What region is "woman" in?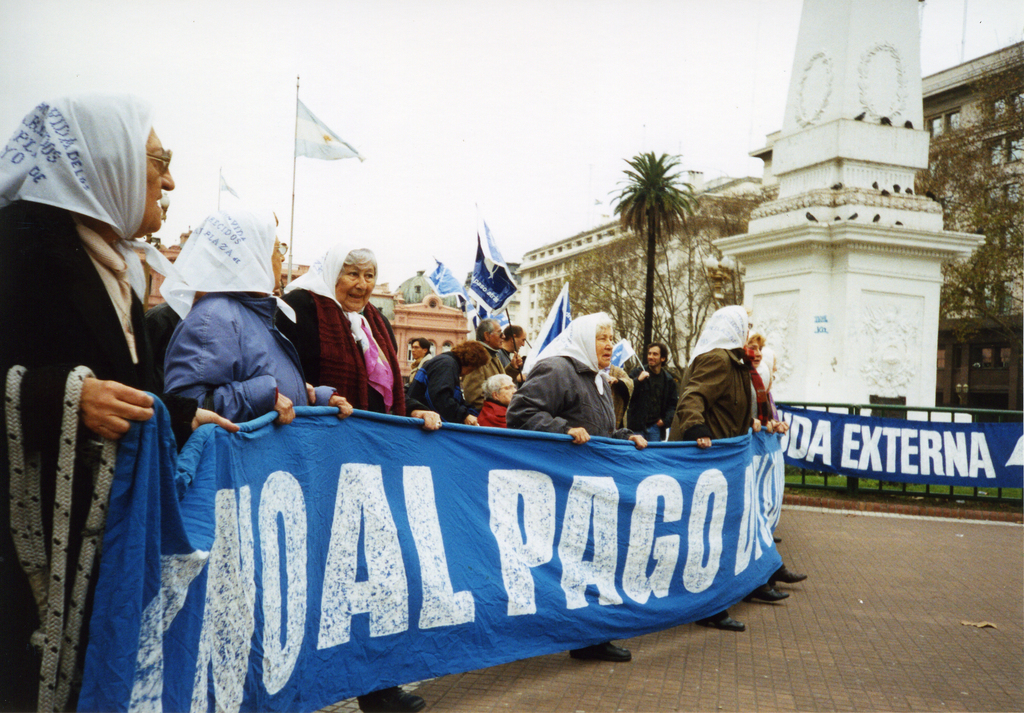
box(154, 197, 351, 425).
